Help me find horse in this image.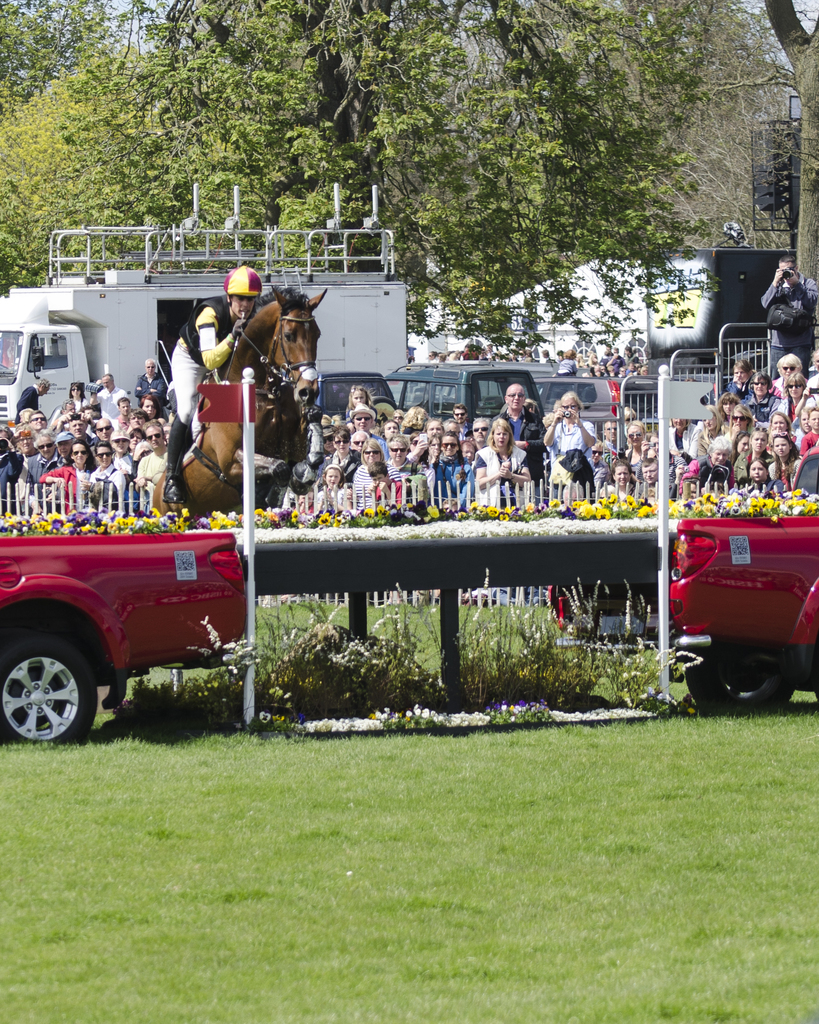
Found it: pyautogui.locateOnScreen(150, 278, 329, 531).
